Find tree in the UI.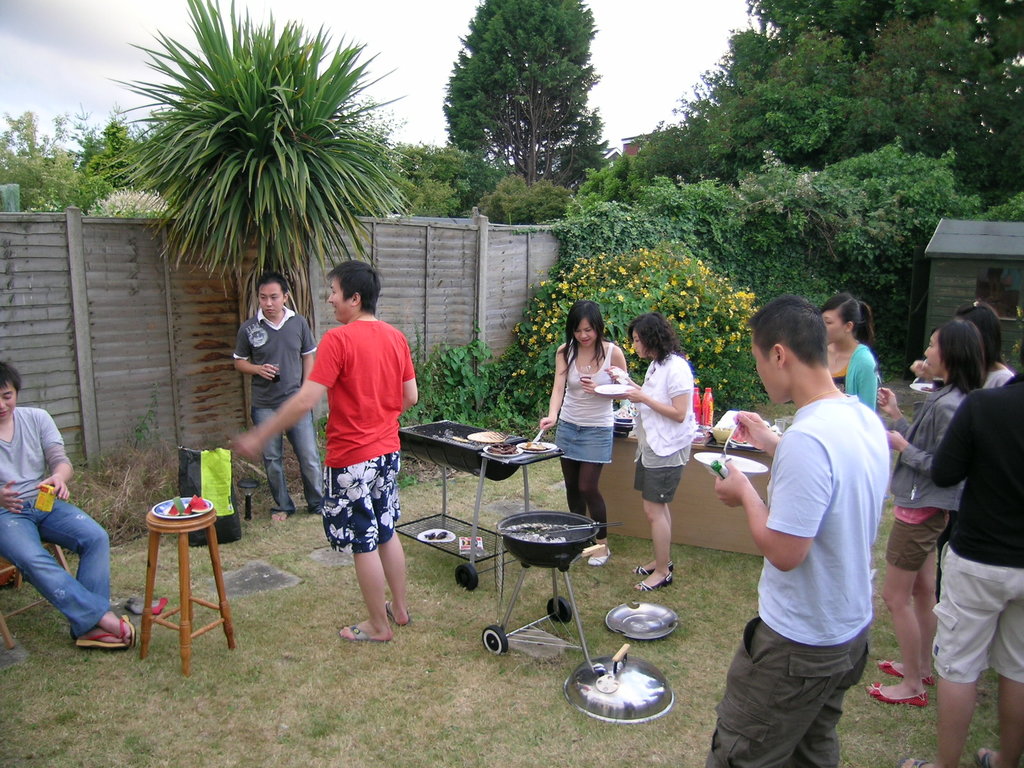
UI element at detection(471, 167, 568, 227).
